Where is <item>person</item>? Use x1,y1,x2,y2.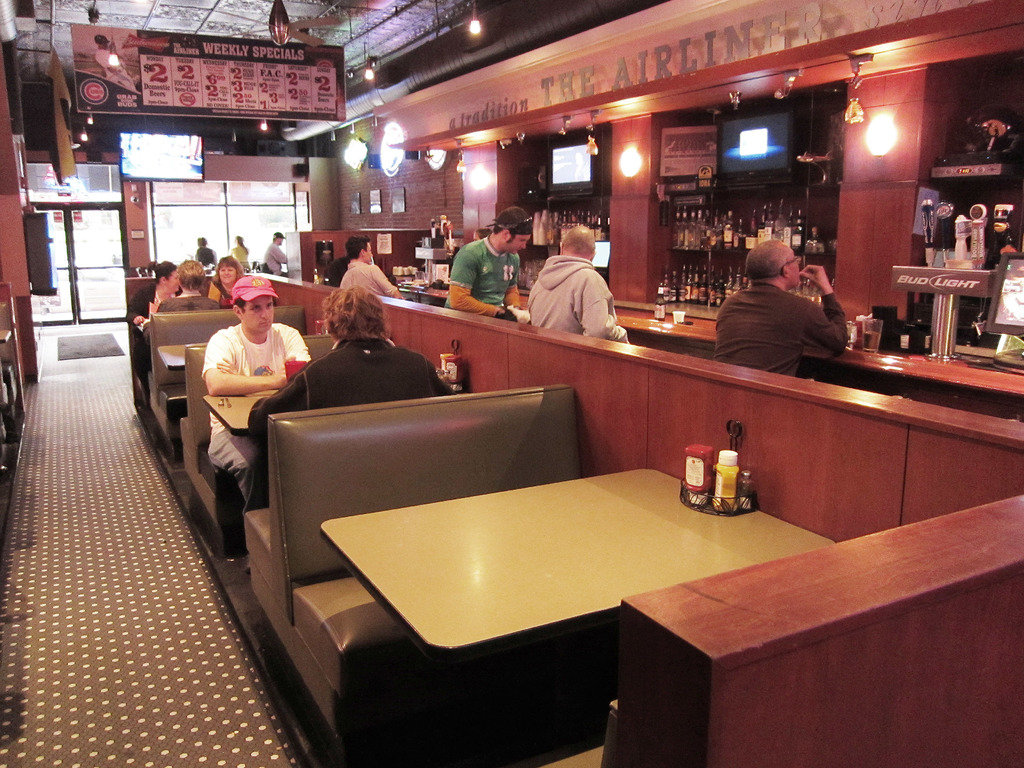
250,287,454,446.
